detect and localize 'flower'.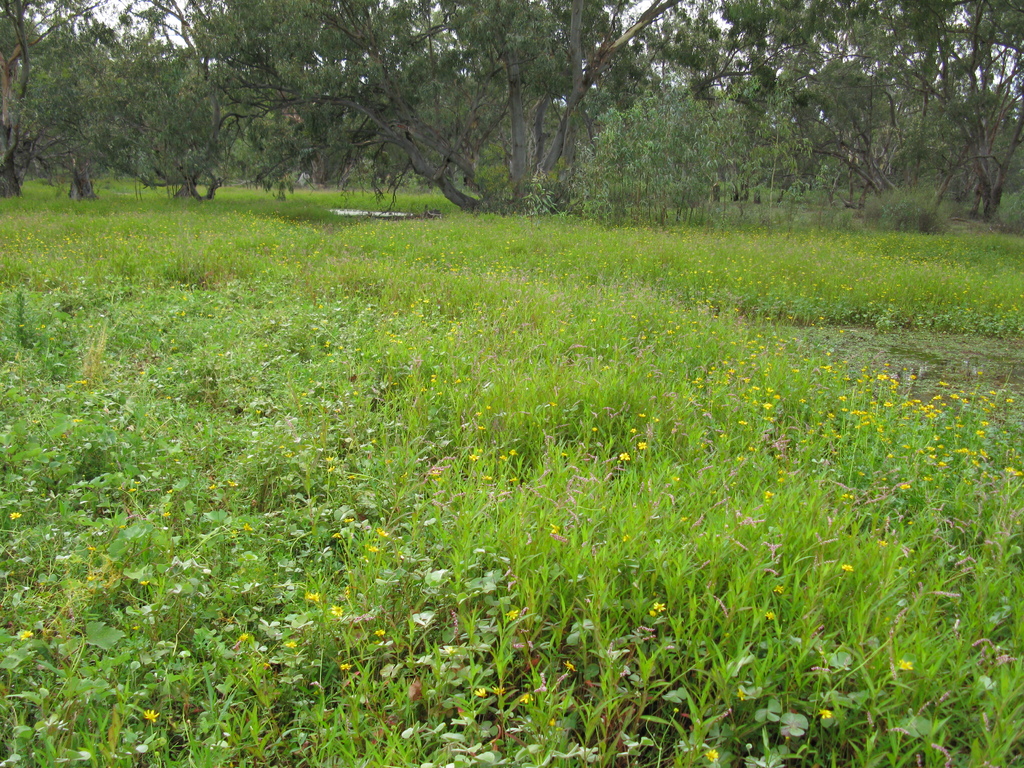
Localized at <box>563,657,572,671</box>.
